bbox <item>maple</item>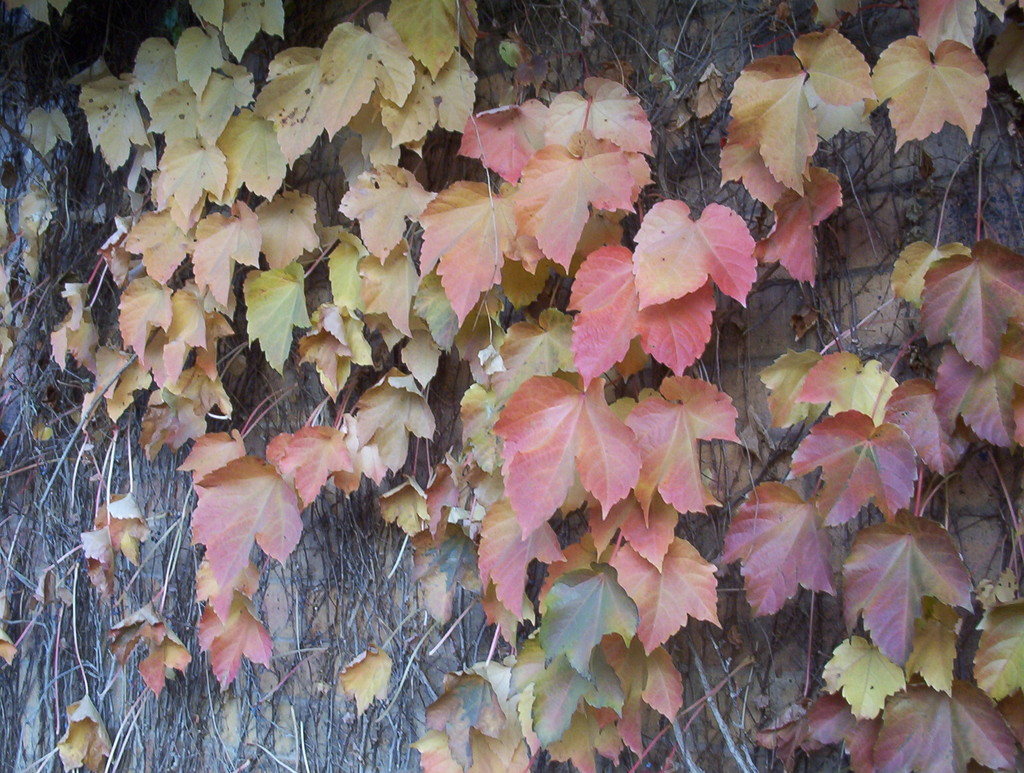
[x1=0, y1=0, x2=1023, y2=772]
